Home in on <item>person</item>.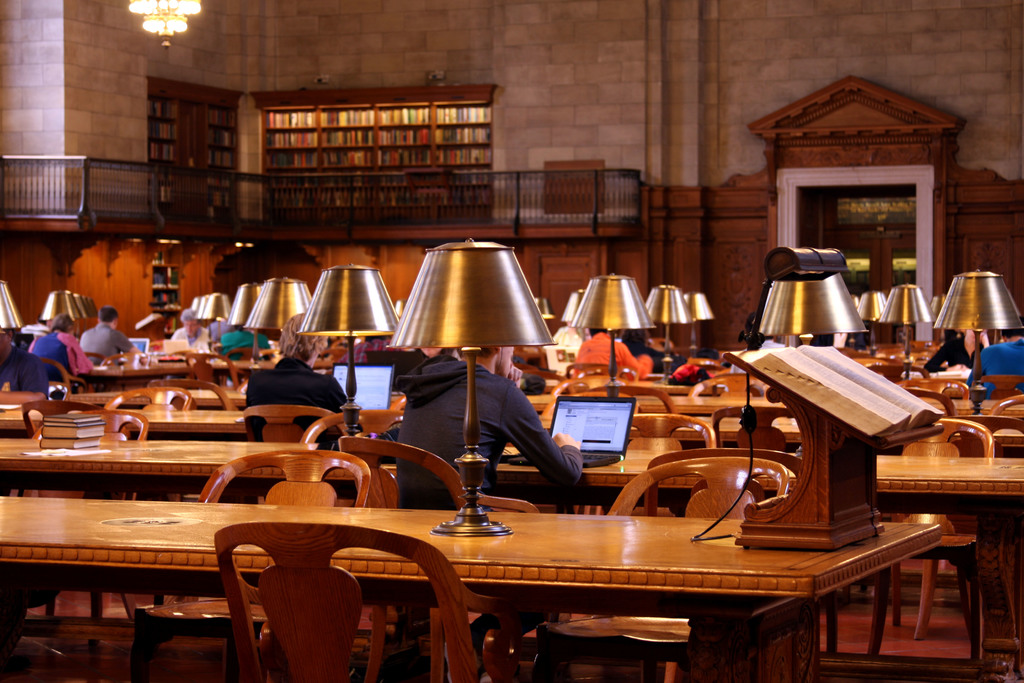
Homed in at rect(242, 313, 355, 452).
